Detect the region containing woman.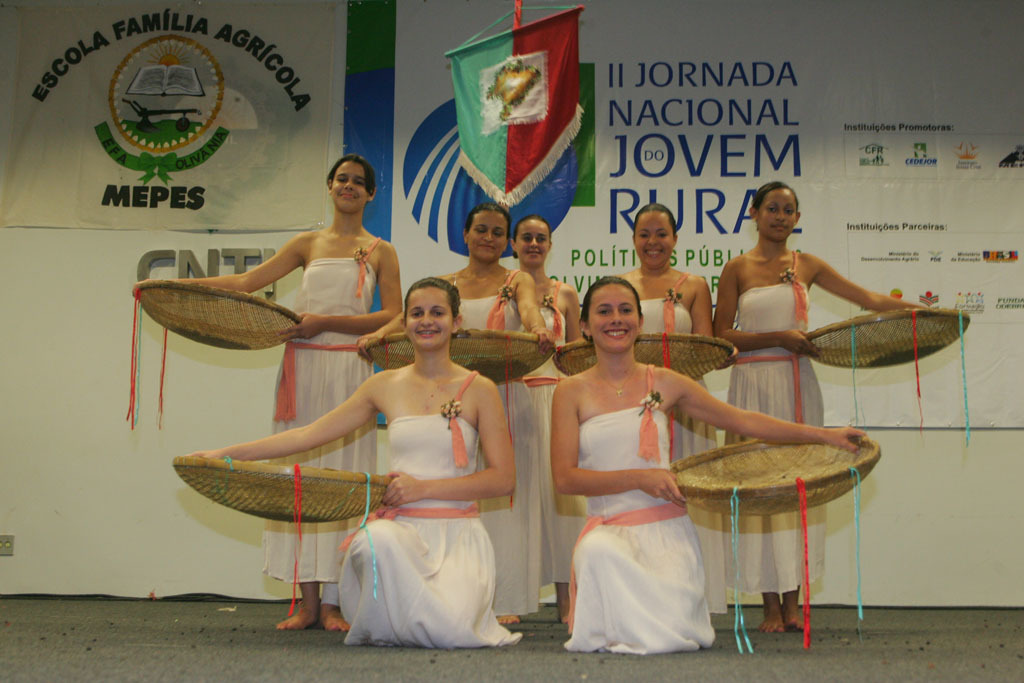
<box>510,212,582,623</box>.
